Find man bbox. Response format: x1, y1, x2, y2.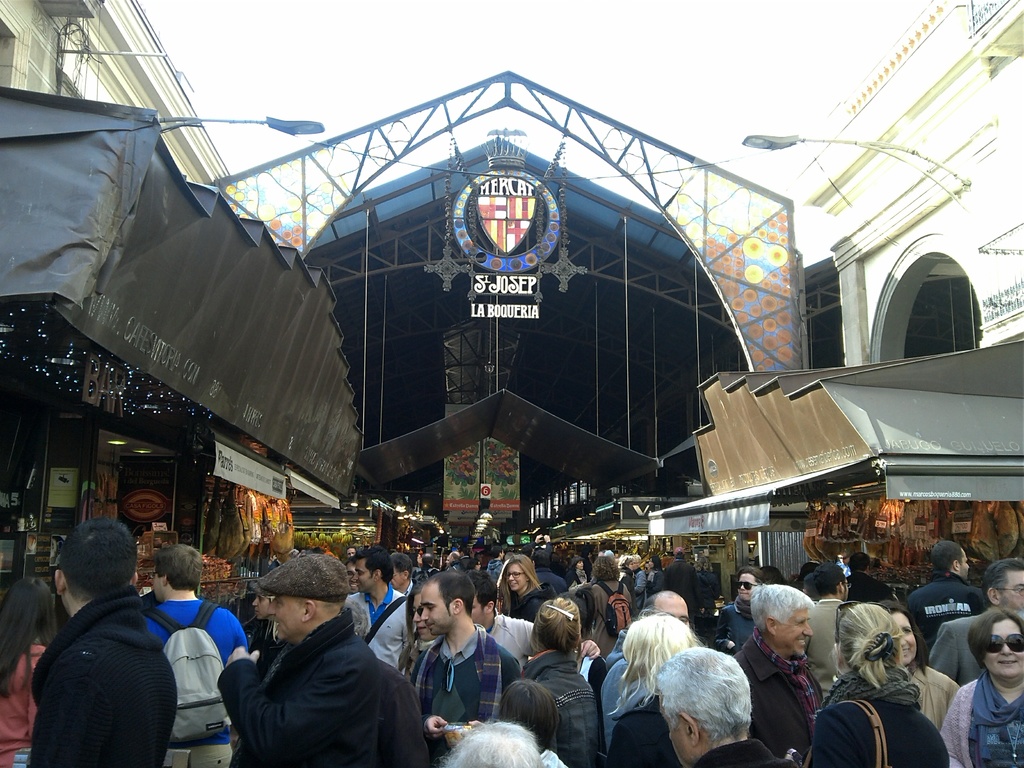
141, 548, 248, 767.
